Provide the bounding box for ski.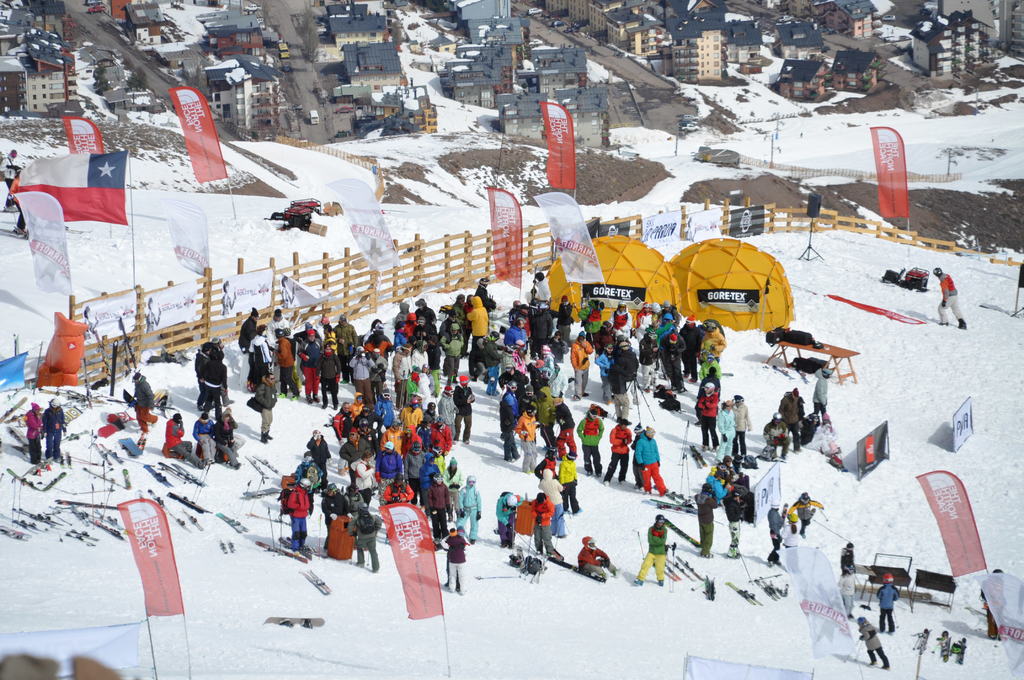
[x1=61, y1=449, x2=73, y2=471].
